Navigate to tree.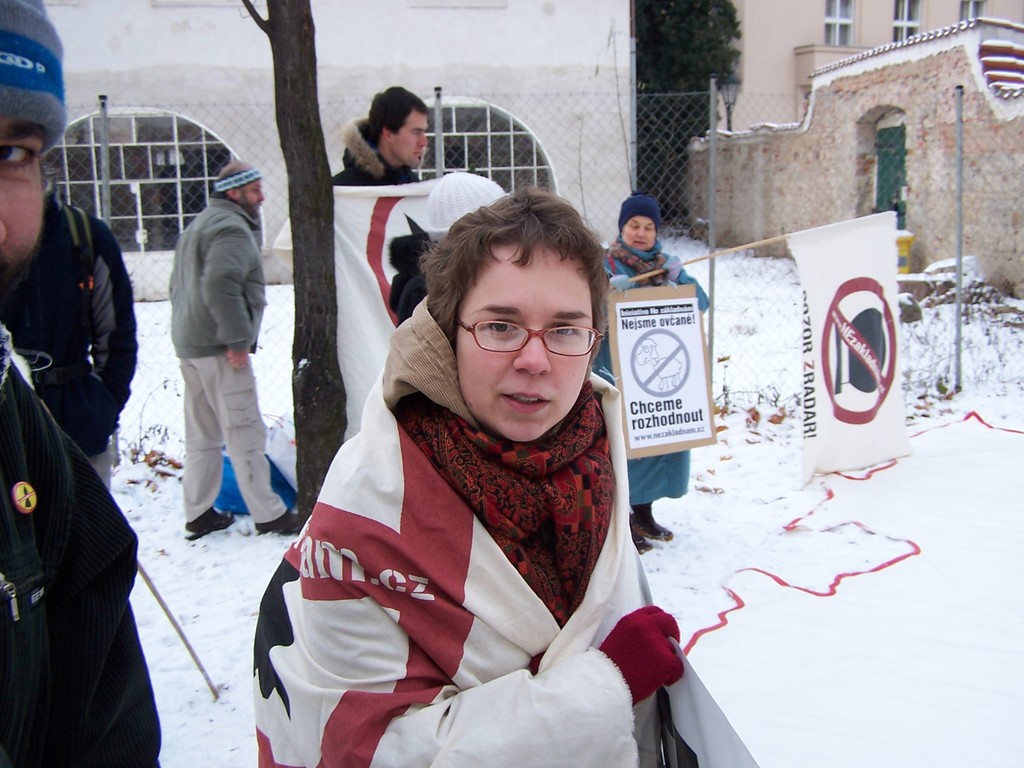
Navigation target: (633,0,746,225).
